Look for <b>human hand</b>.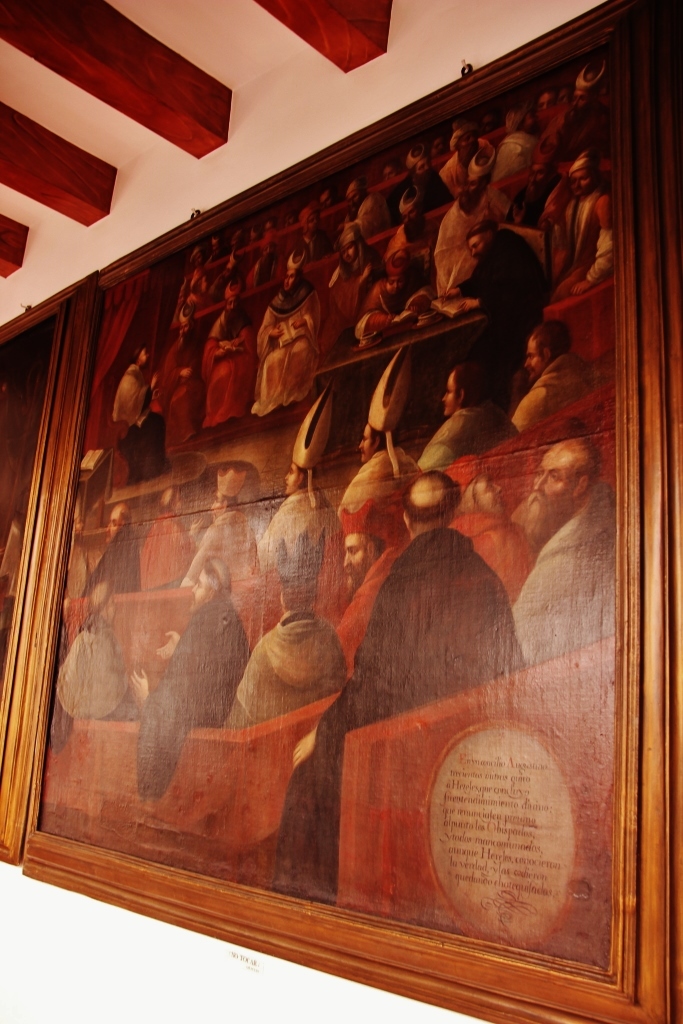
Found: box=[124, 666, 151, 712].
